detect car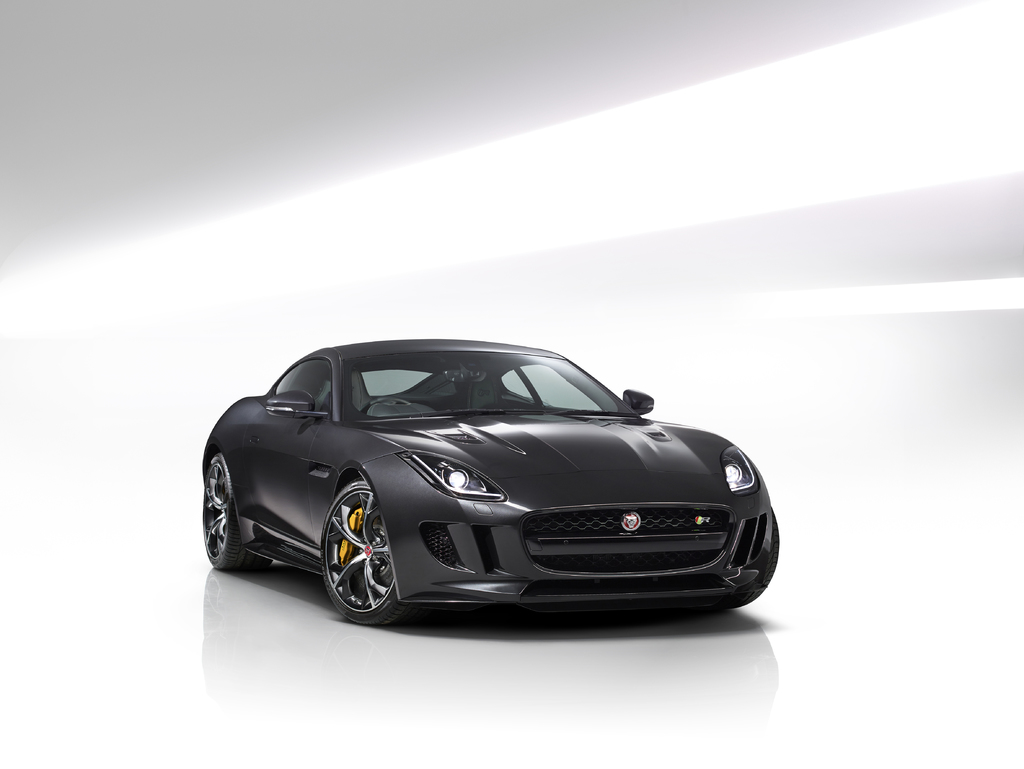
<bbox>190, 339, 778, 635</bbox>
